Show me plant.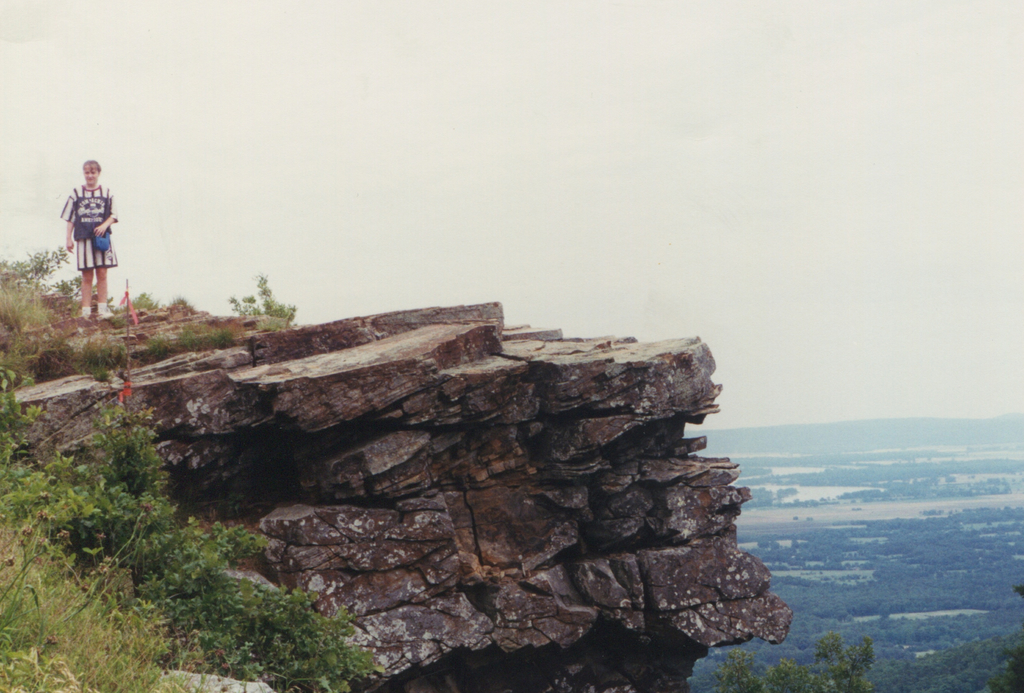
plant is here: l=147, t=324, r=169, b=365.
